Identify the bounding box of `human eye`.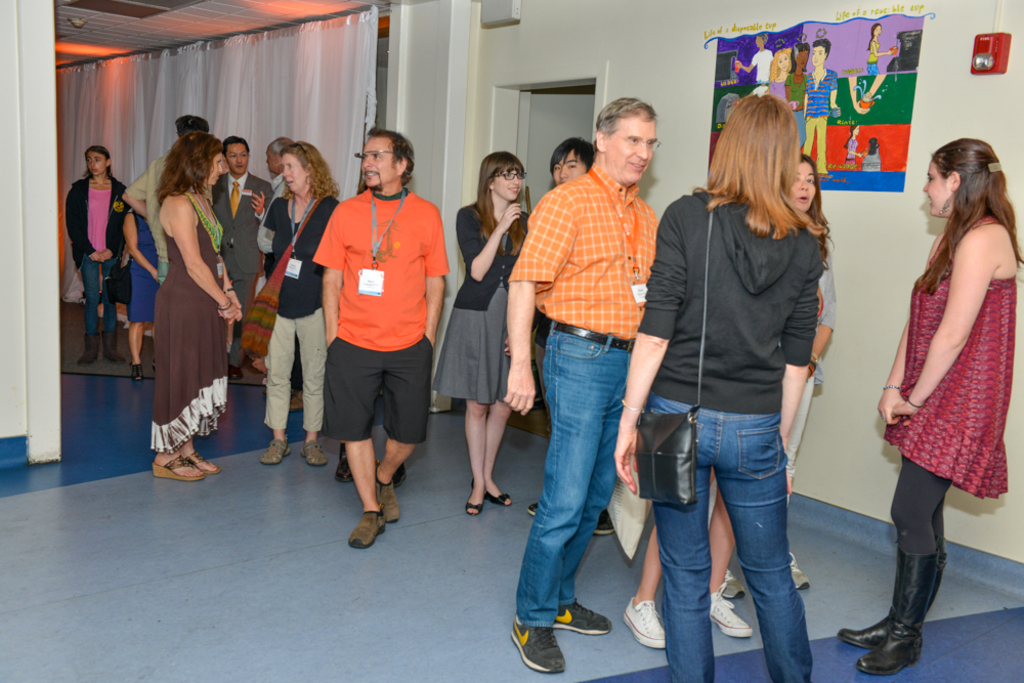
553 163 561 168.
